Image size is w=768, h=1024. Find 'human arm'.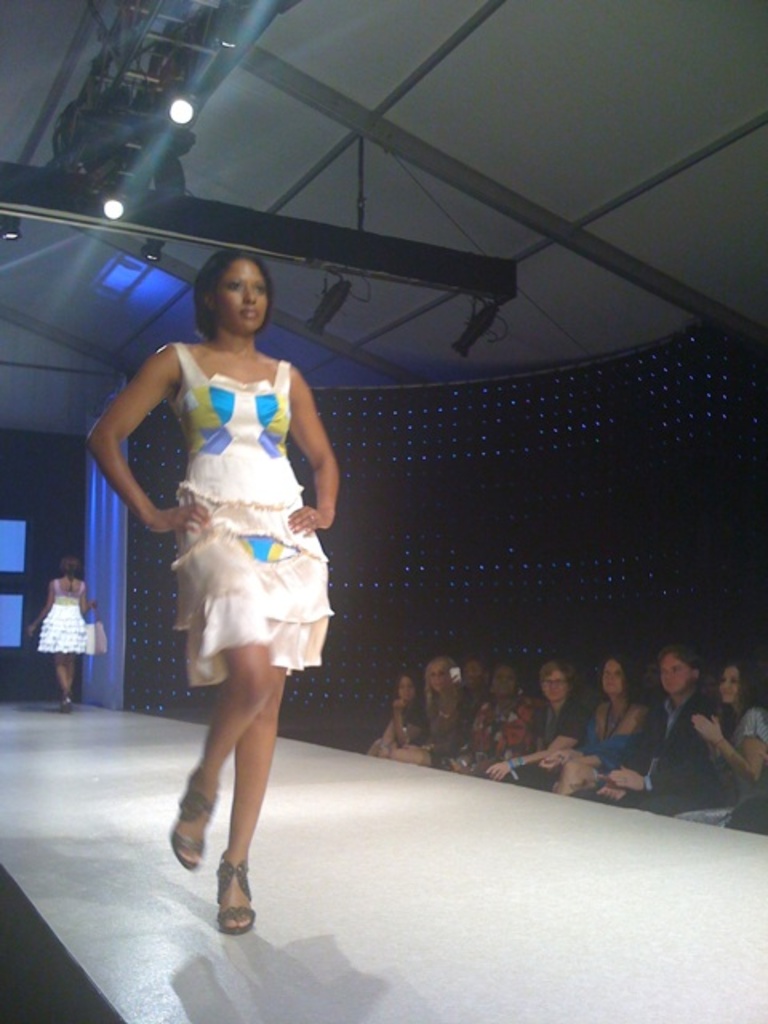
[605, 715, 712, 795].
